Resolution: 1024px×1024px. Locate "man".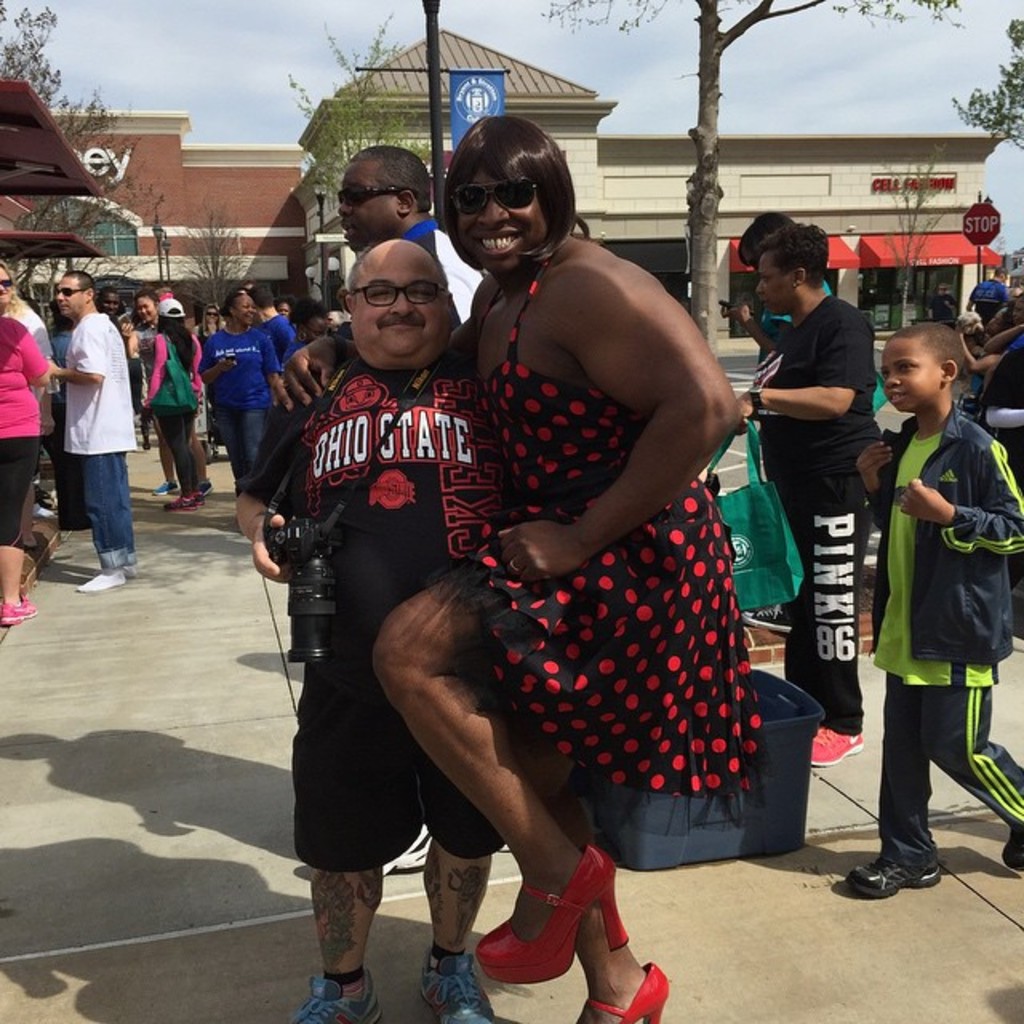
select_region(230, 240, 514, 1022).
